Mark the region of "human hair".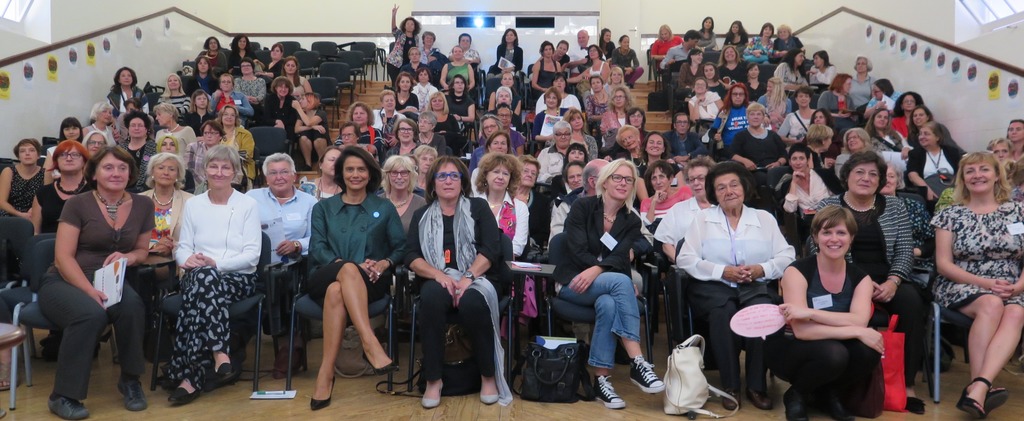
Region: pyautogui.locateOnScreen(399, 11, 417, 37).
